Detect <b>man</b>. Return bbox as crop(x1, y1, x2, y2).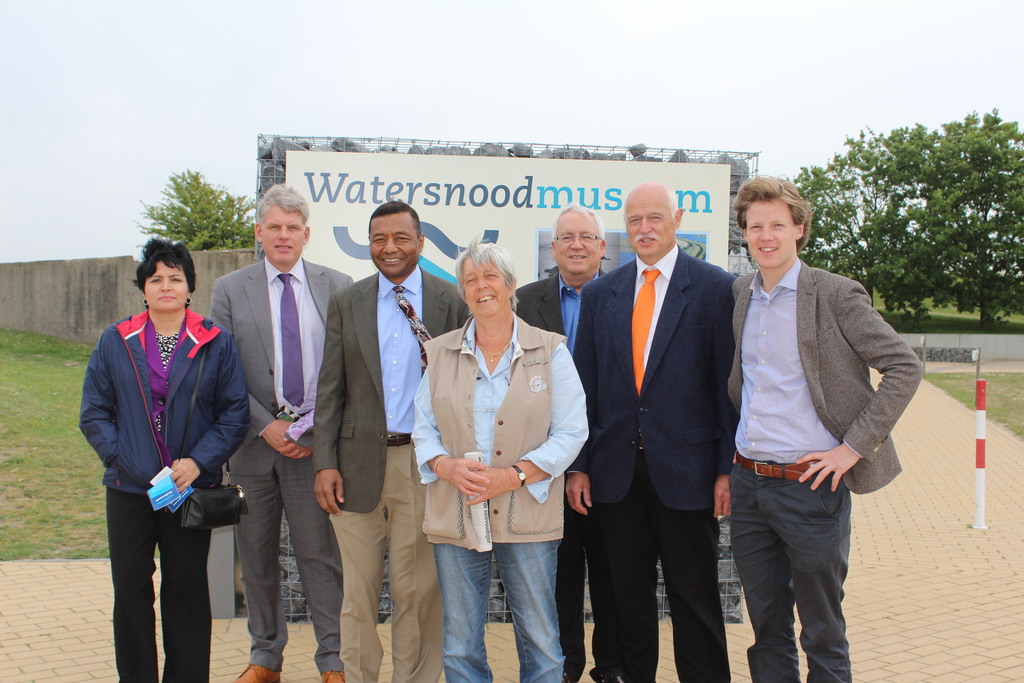
crop(204, 180, 355, 680).
